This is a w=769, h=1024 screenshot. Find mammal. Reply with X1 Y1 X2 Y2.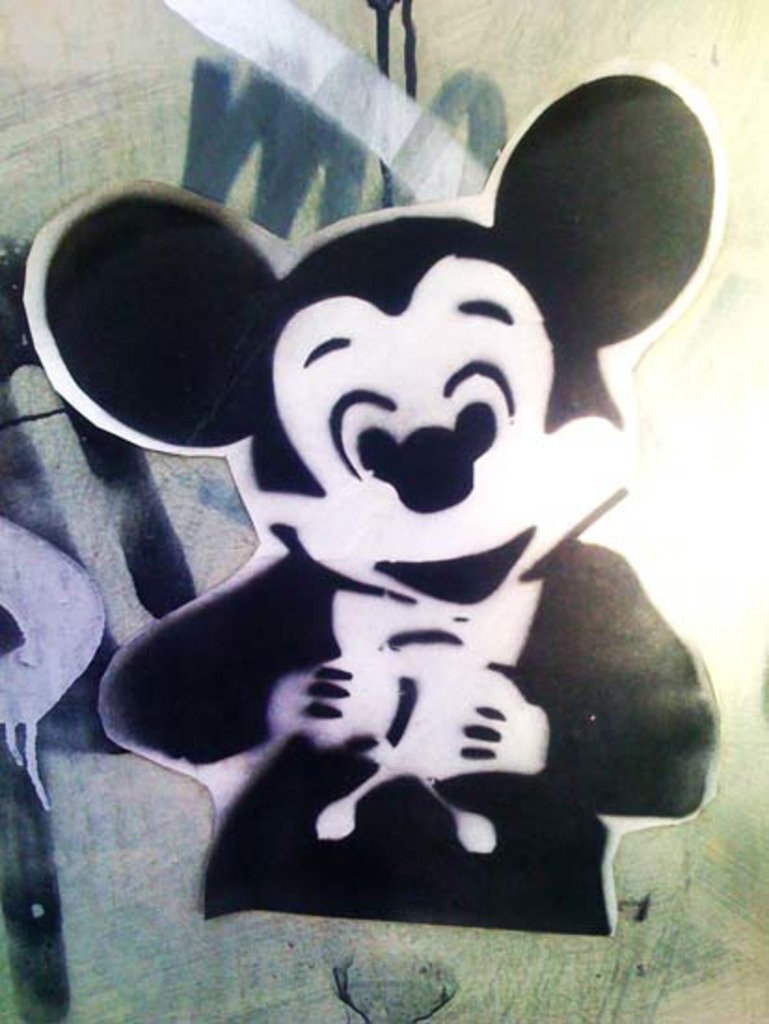
0 48 717 840.
